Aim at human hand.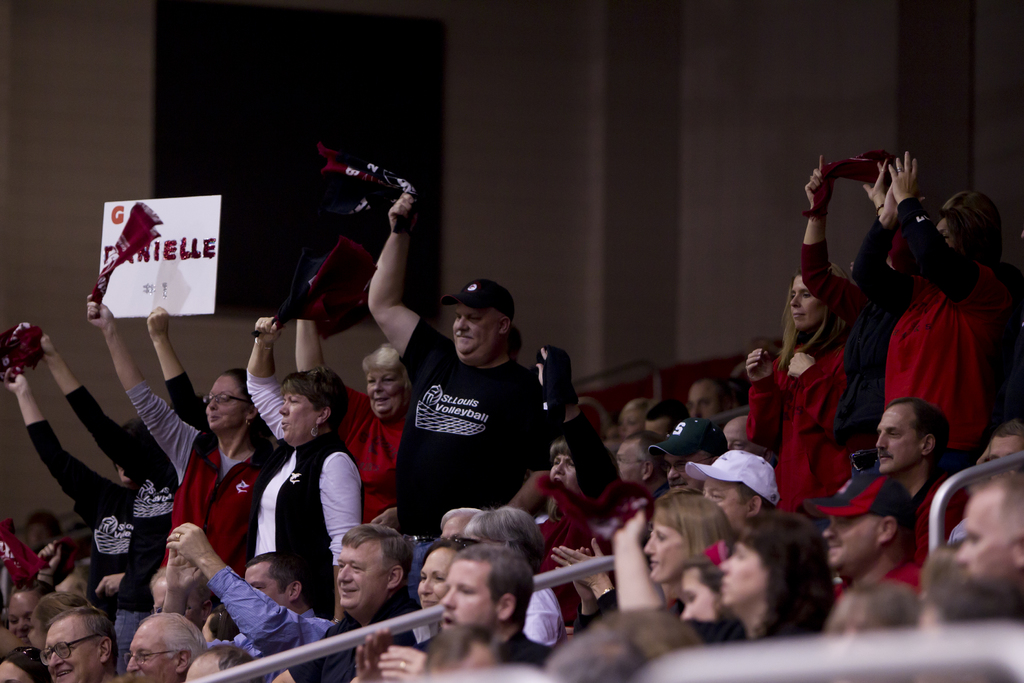
Aimed at region(550, 533, 616, 586).
